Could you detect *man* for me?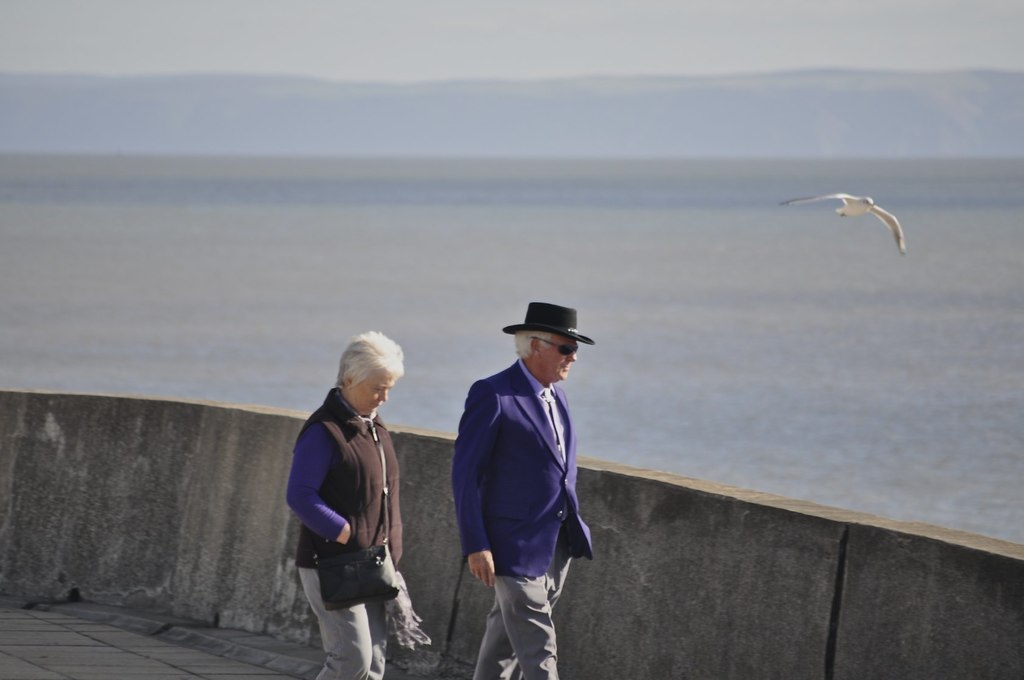
Detection result: 449 300 612 668.
